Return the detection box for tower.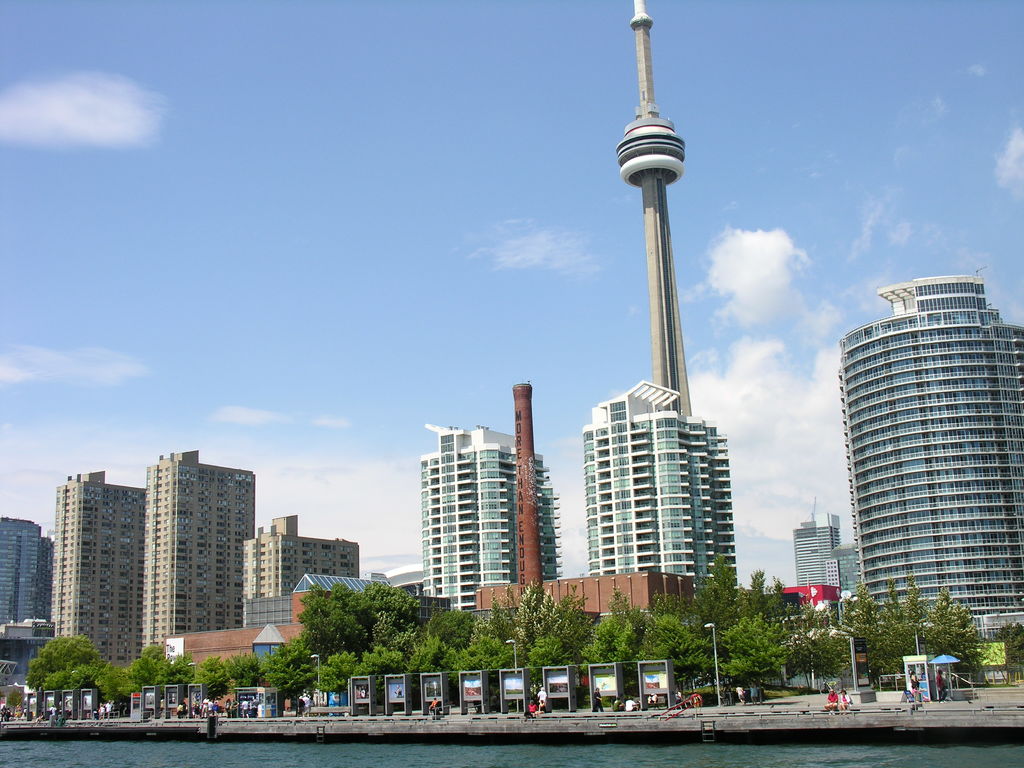
box(52, 474, 152, 692).
